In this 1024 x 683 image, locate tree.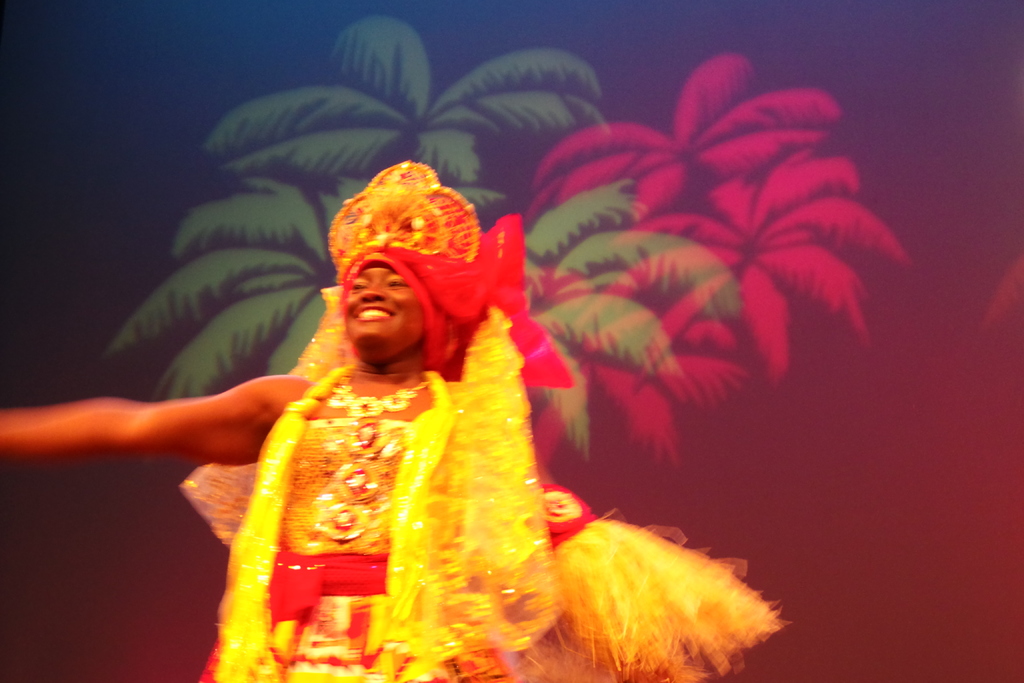
Bounding box: (left=106, top=10, right=740, bottom=464).
